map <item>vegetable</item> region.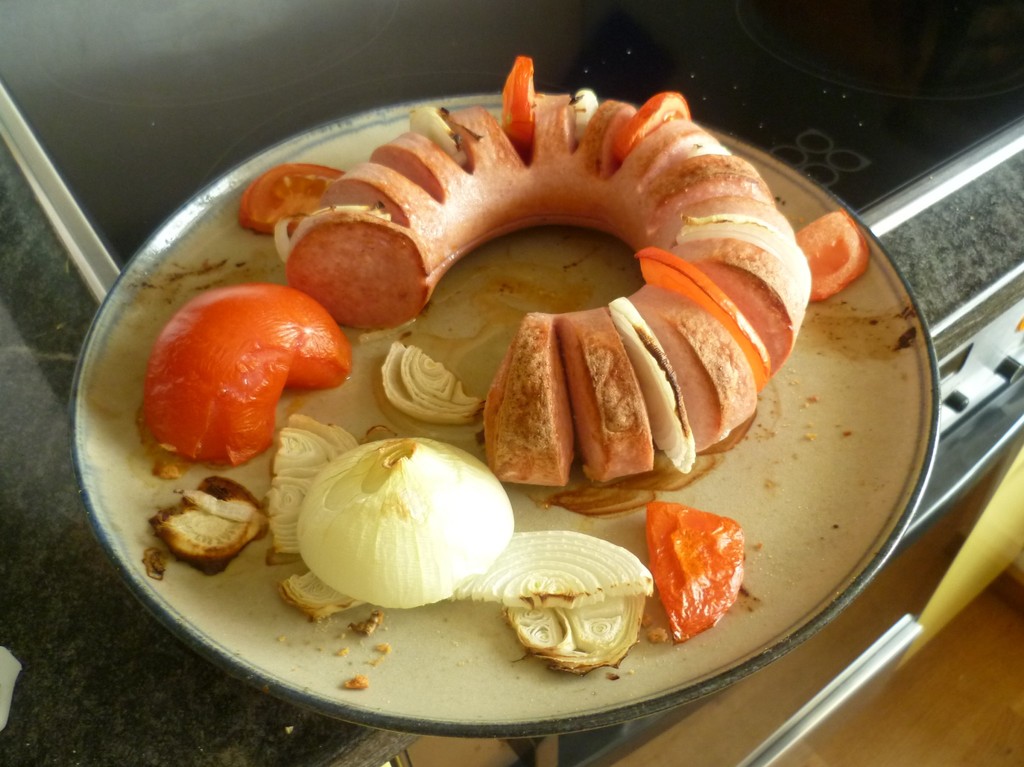
Mapped to 144,282,354,465.
